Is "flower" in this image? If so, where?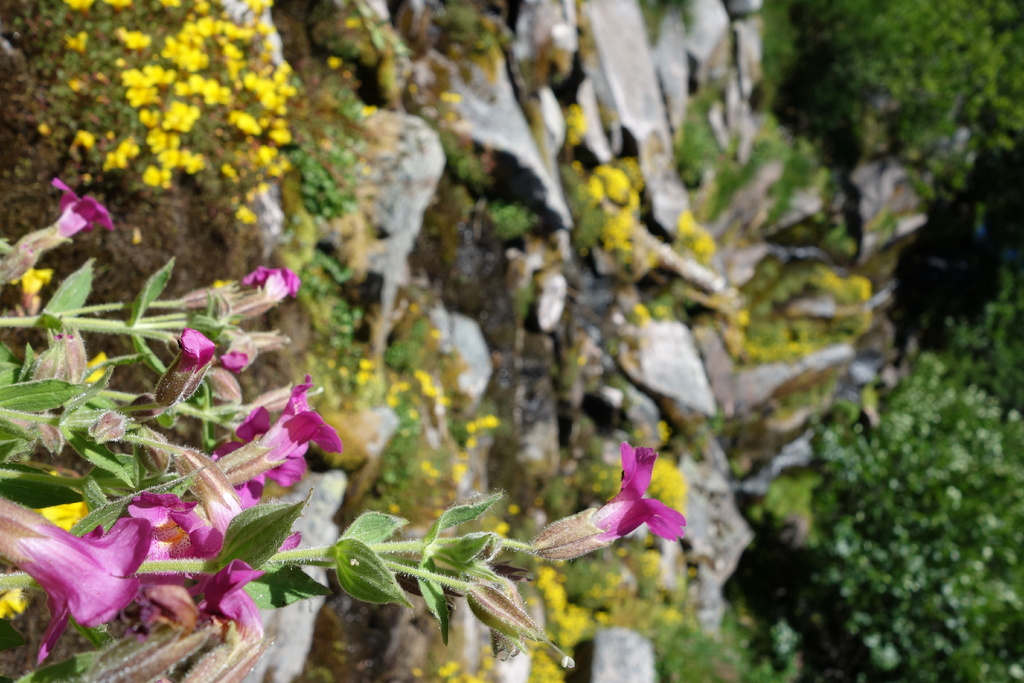
Yes, at BBox(223, 344, 248, 377).
